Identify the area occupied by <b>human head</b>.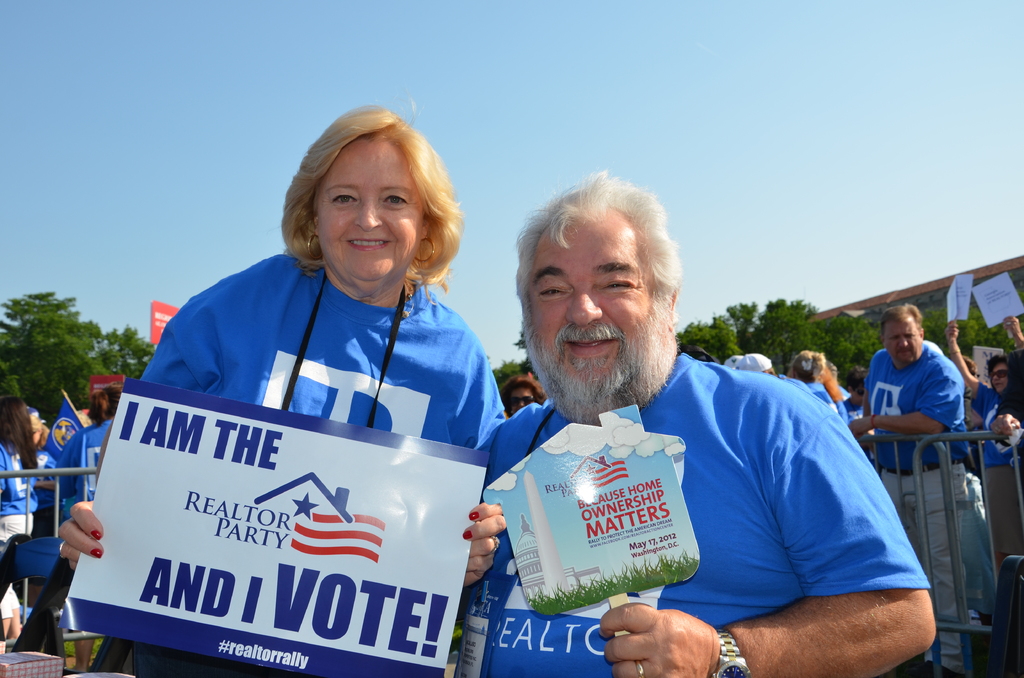
Area: (left=89, top=382, right=125, bottom=423).
